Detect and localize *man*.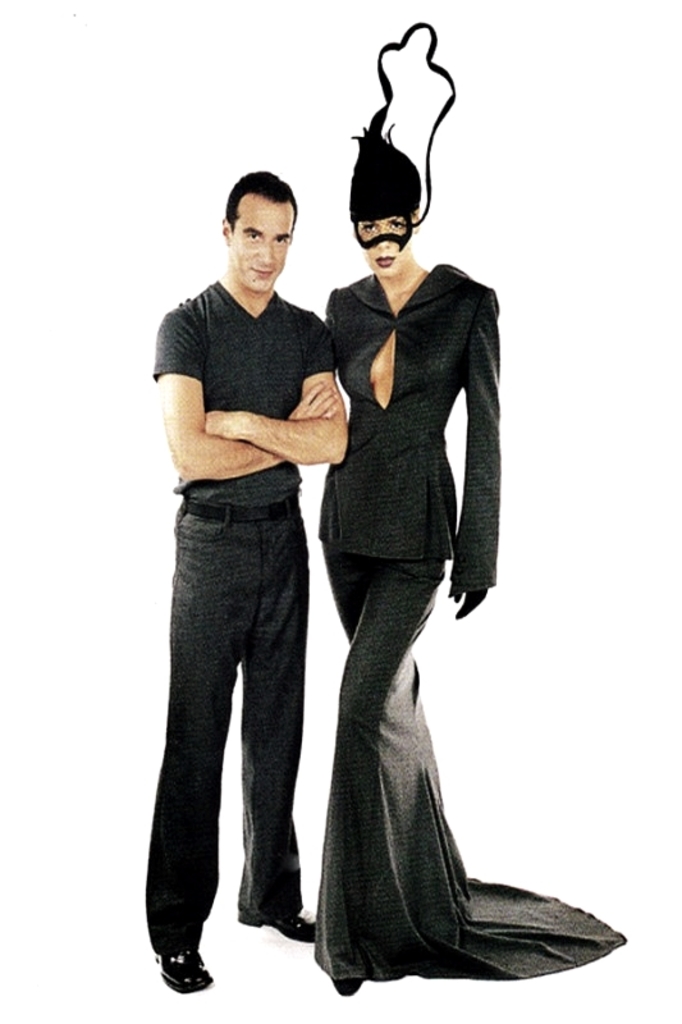
Localized at left=136, top=151, right=366, bottom=974.
